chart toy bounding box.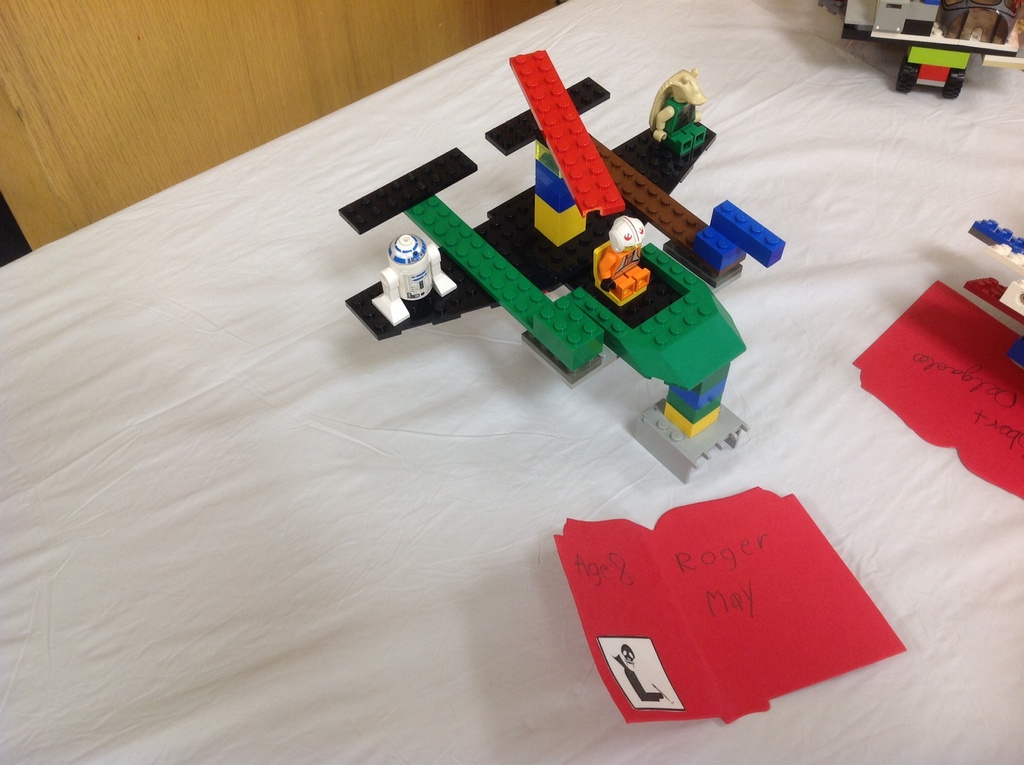
Charted: 336 74 795 428.
